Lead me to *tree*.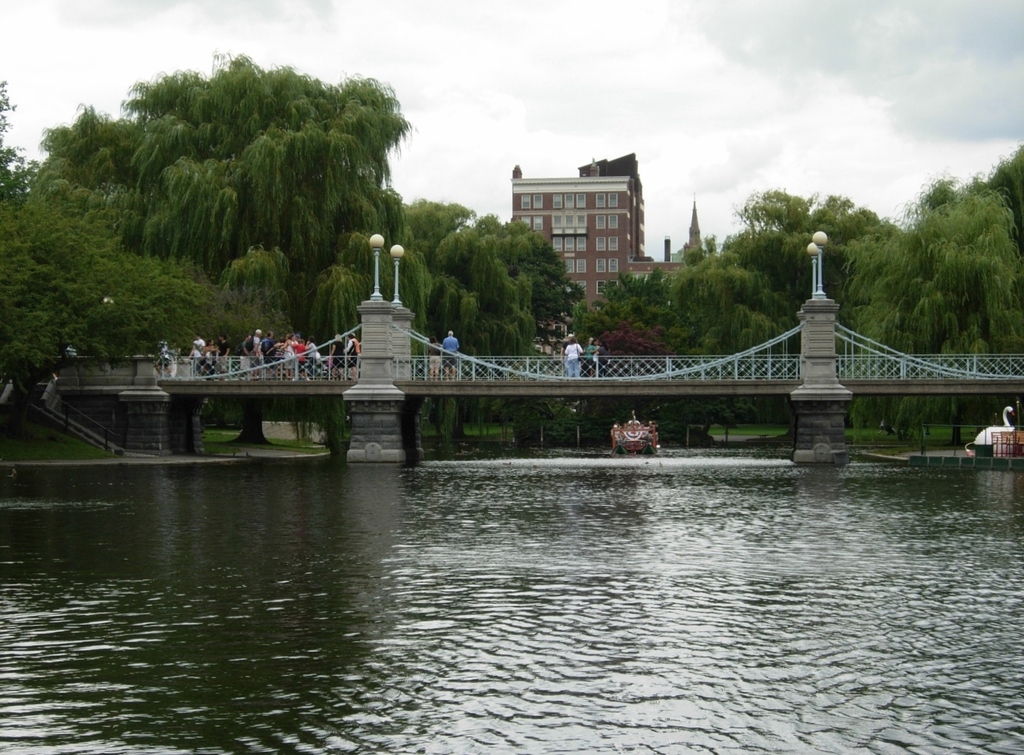
Lead to (399, 209, 575, 376).
